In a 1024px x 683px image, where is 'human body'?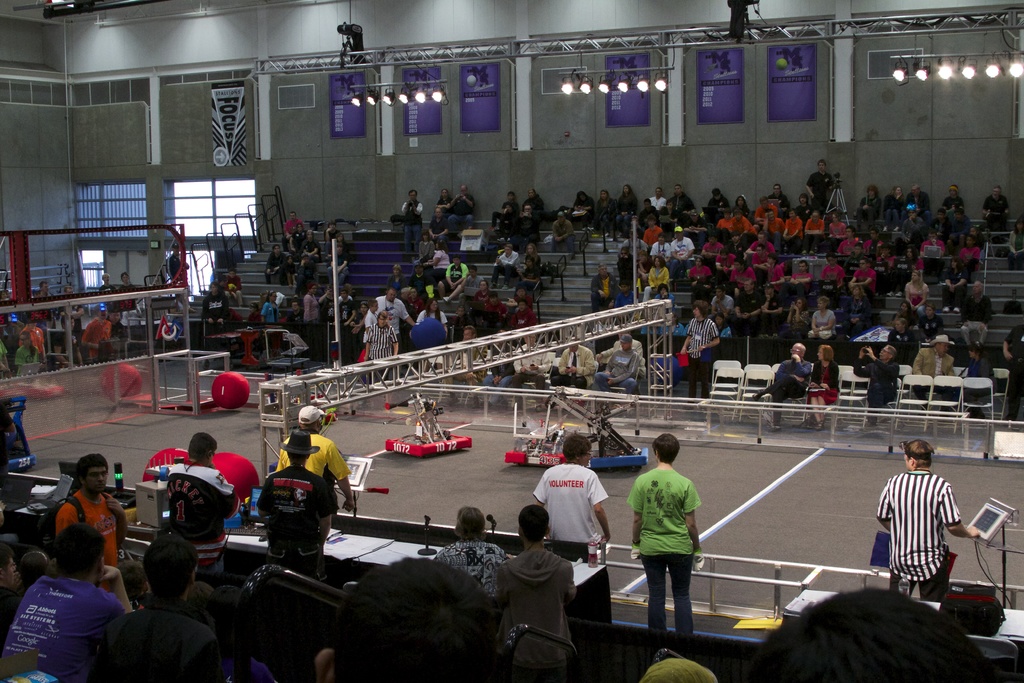
<region>64, 295, 83, 329</region>.
